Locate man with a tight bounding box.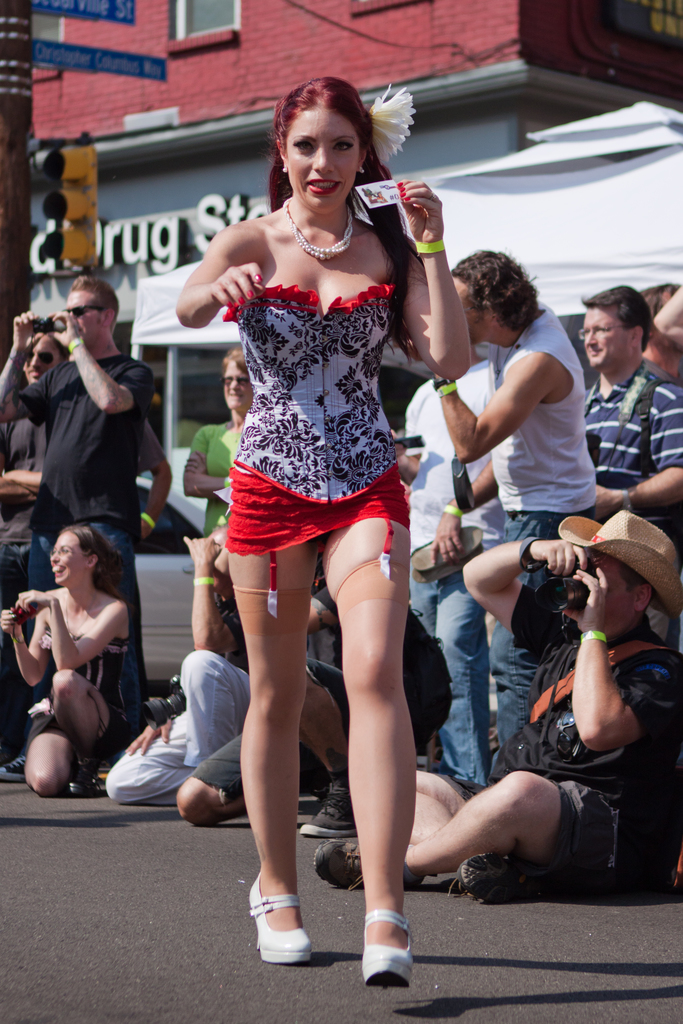
BBox(391, 340, 506, 787).
